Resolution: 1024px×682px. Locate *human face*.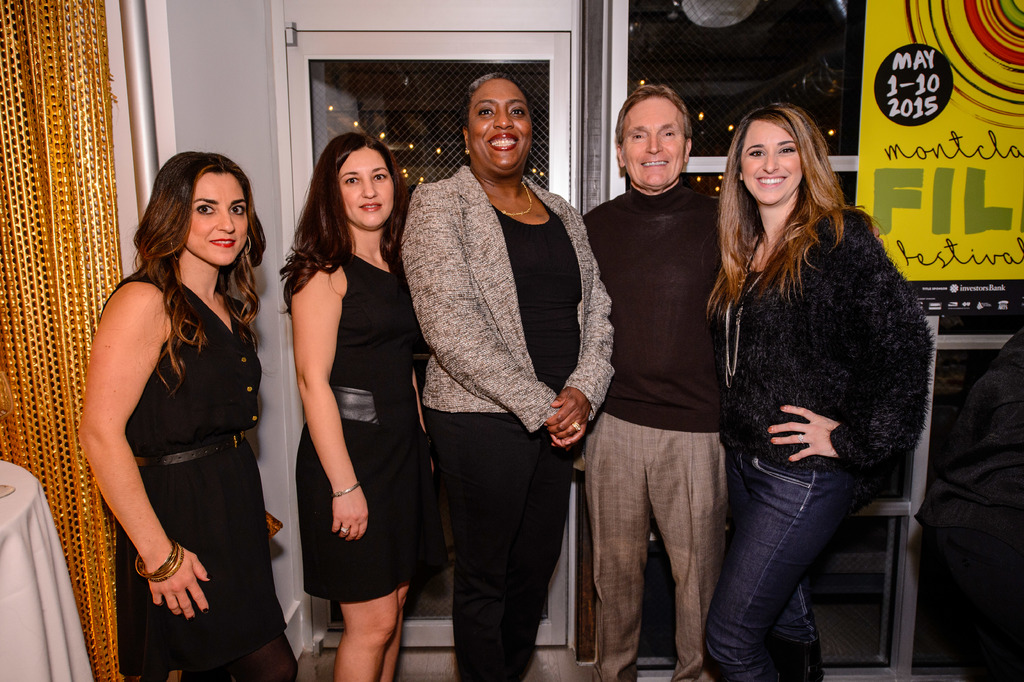
BBox(339, 146, 394, 227).
